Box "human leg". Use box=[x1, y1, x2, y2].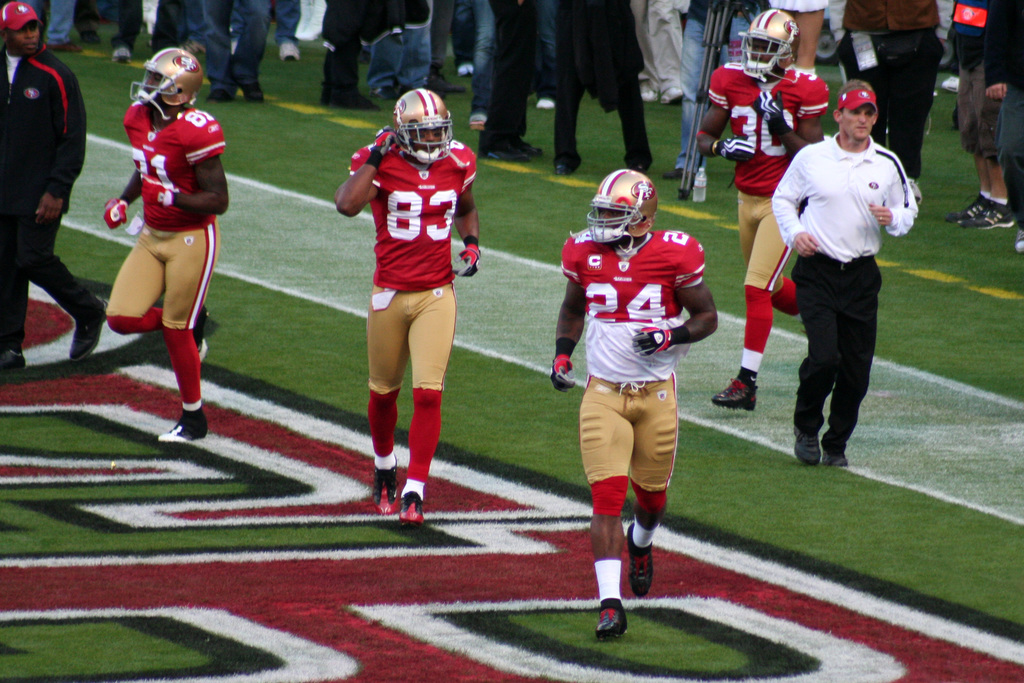
box=[271, 0, 305, 62].
